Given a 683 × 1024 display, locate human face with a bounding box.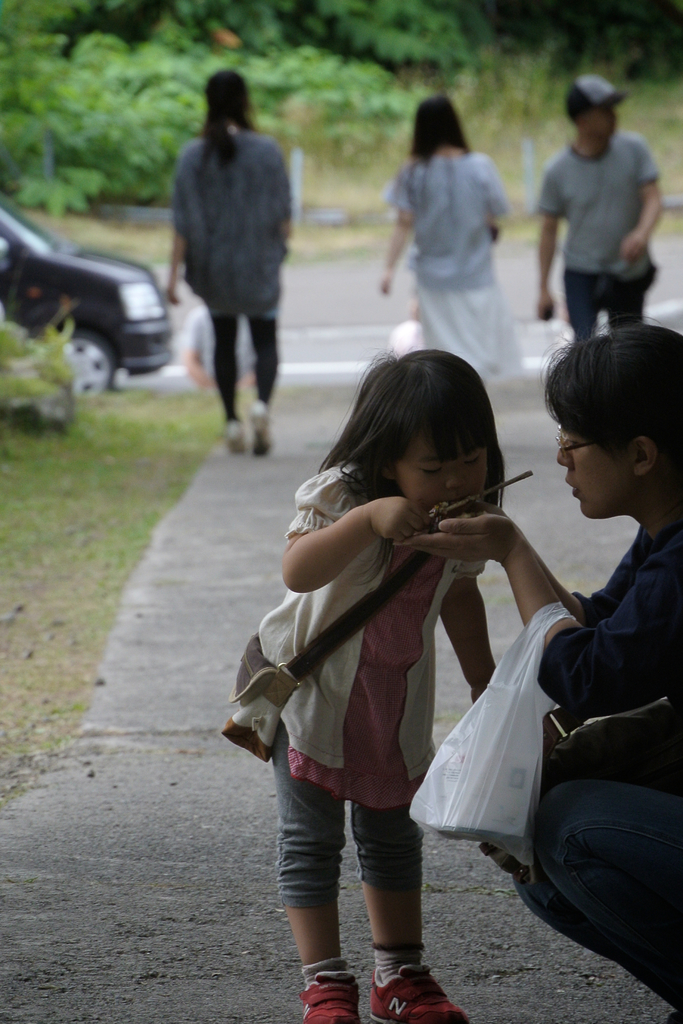
Located: (581, 97, 621, 145).
